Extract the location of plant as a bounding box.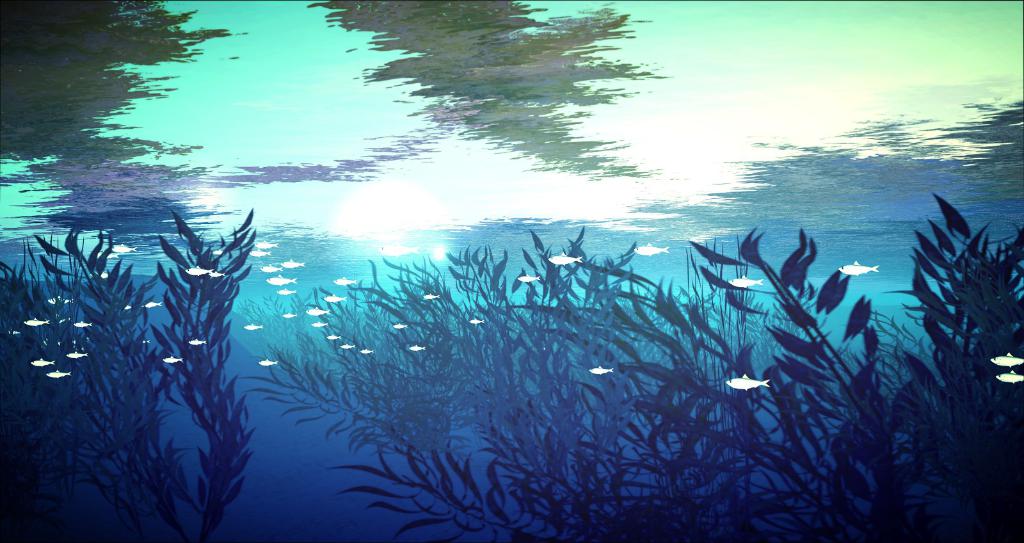
bbox=(184, 199, 268, 542).
